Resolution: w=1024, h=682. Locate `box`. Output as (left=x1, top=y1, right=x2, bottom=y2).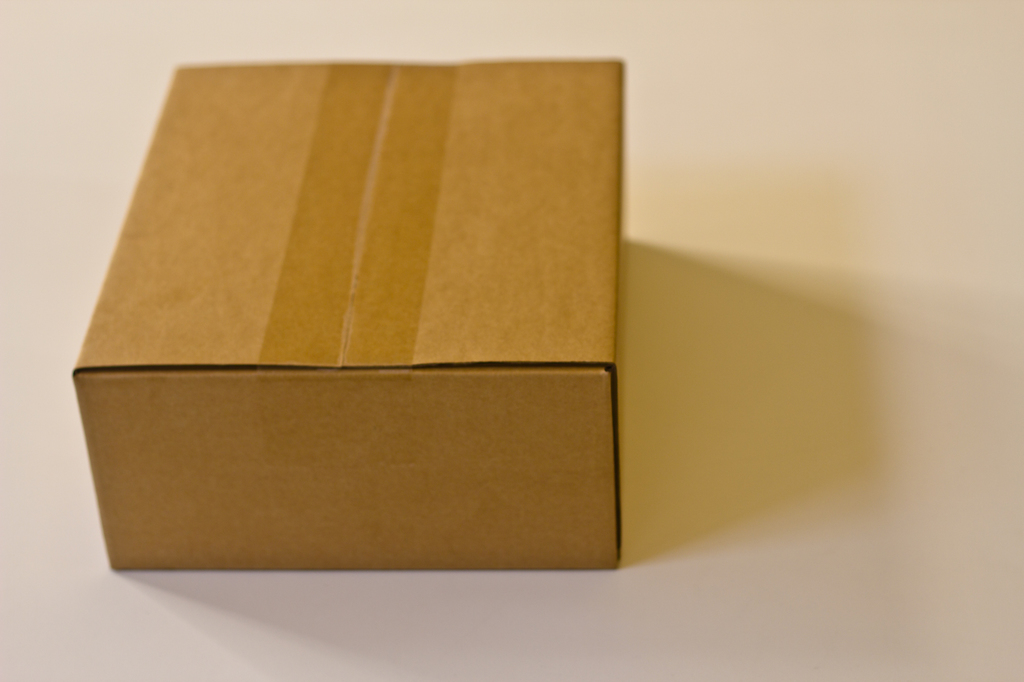
(left=70, top=52, right=628, bottom=575).
